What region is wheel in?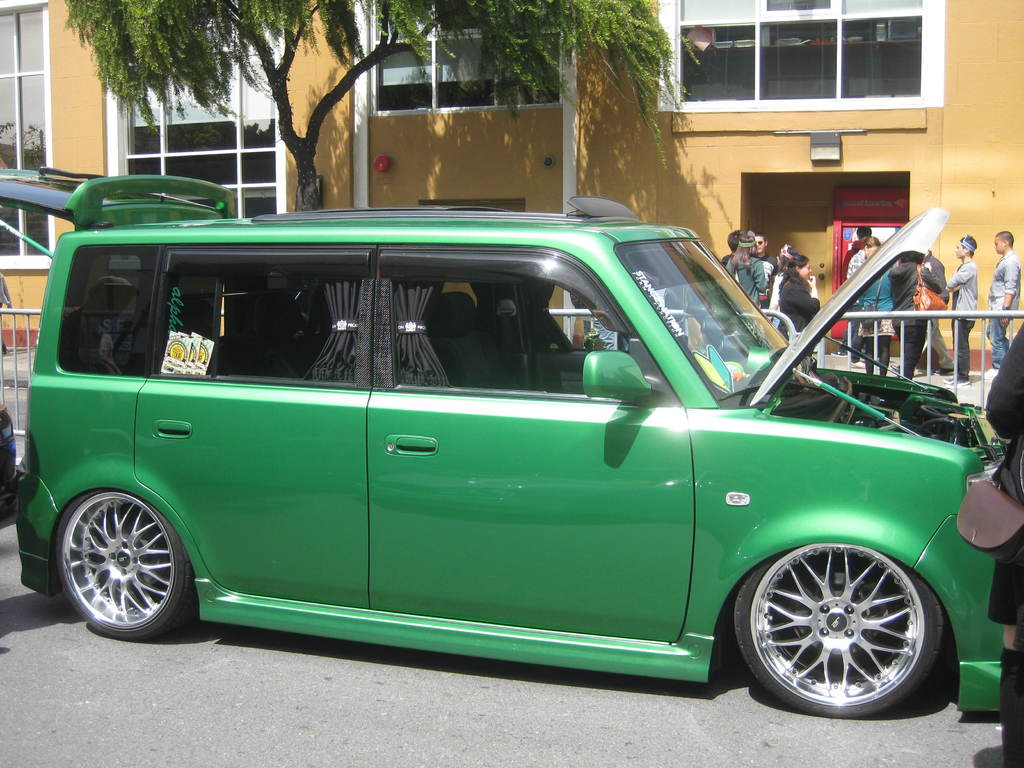
<box>735,543,947,714</box>.
